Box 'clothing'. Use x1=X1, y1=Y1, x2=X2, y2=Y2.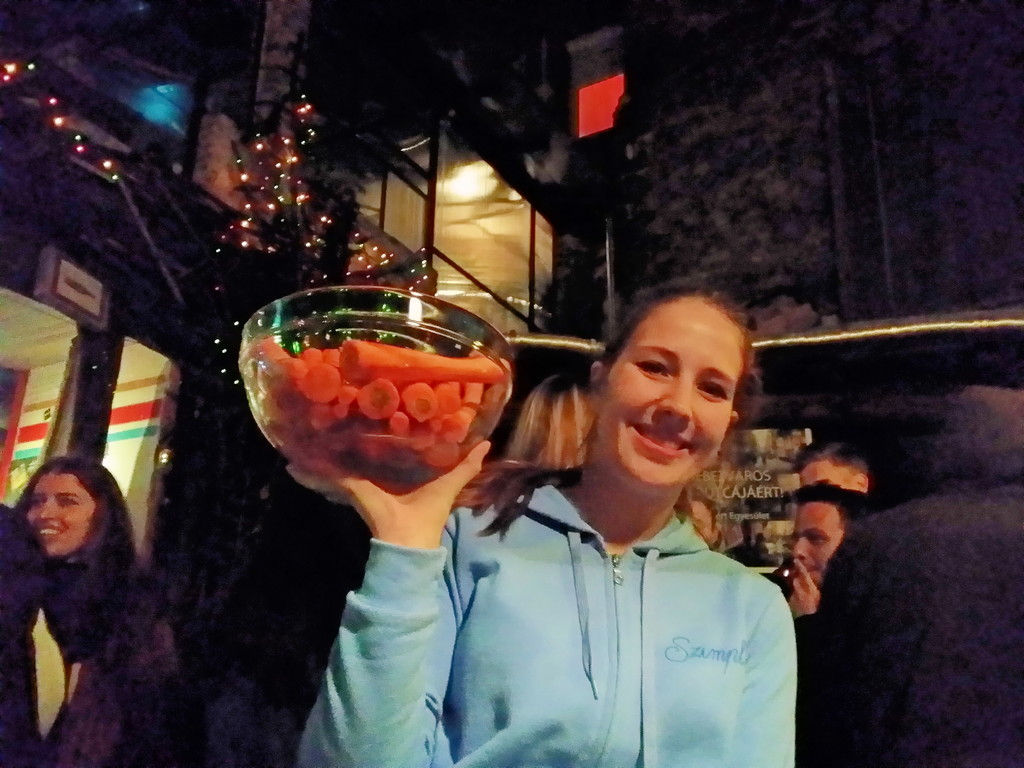
x1=0, y1=501, x2=82, y2=767.
